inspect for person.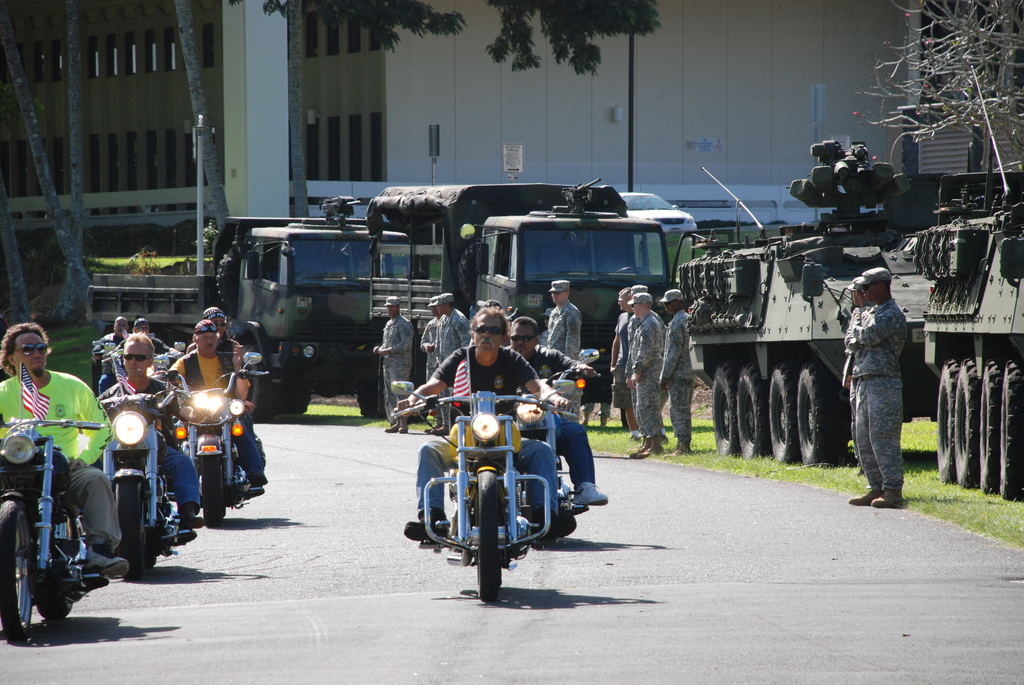
Inspection: <box>621,281,668,443</box>.
